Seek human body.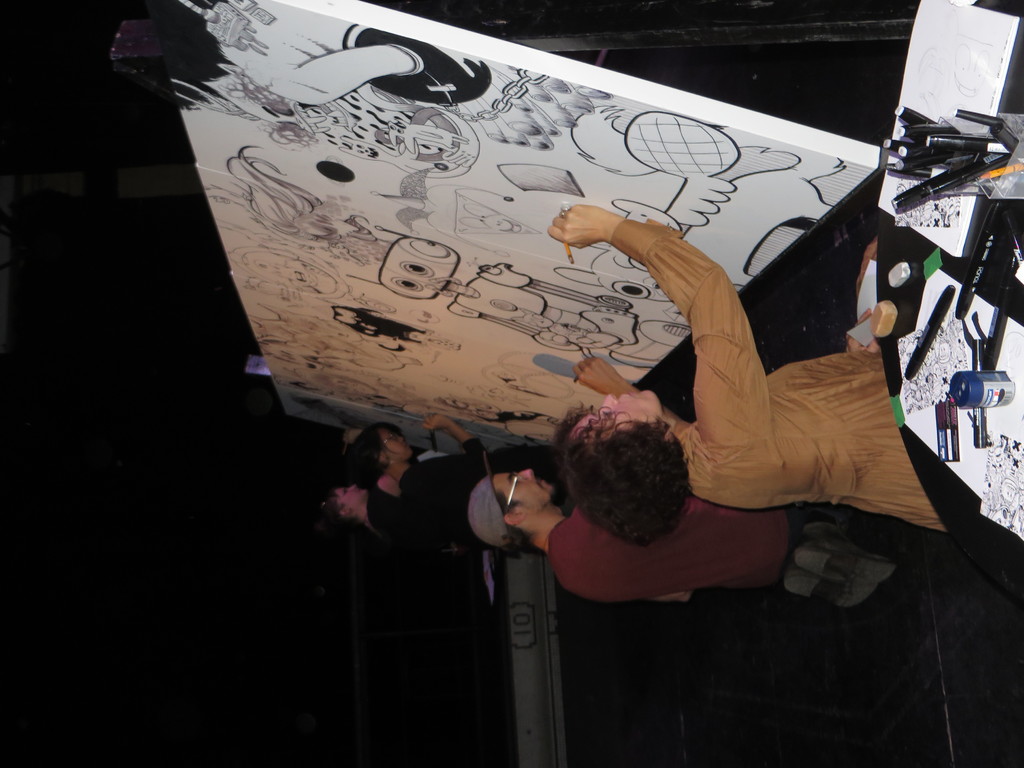
(left=463, top=363, right=892, bottom=604).
